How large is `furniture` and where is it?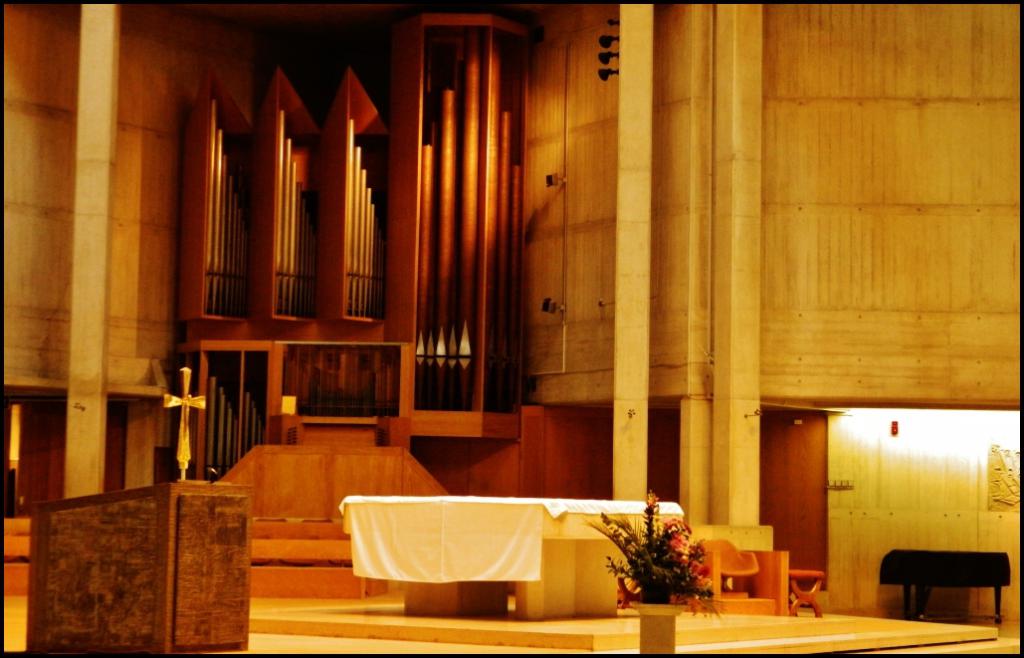
Bounding box: 875/546/1009/626.
